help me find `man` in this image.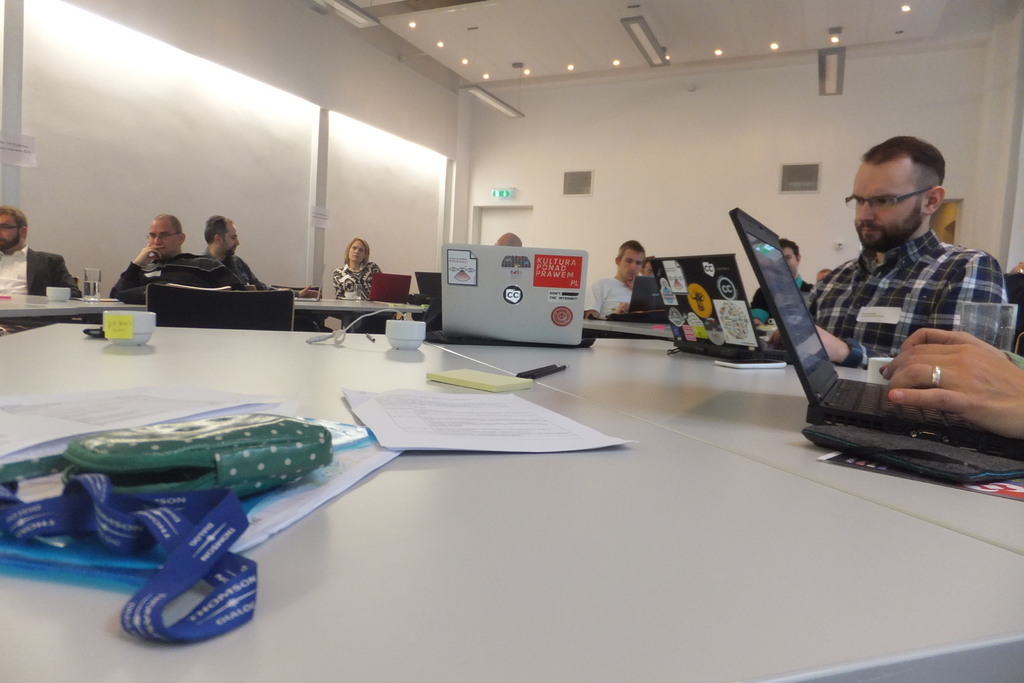
Found it: 102,224,269,309.
